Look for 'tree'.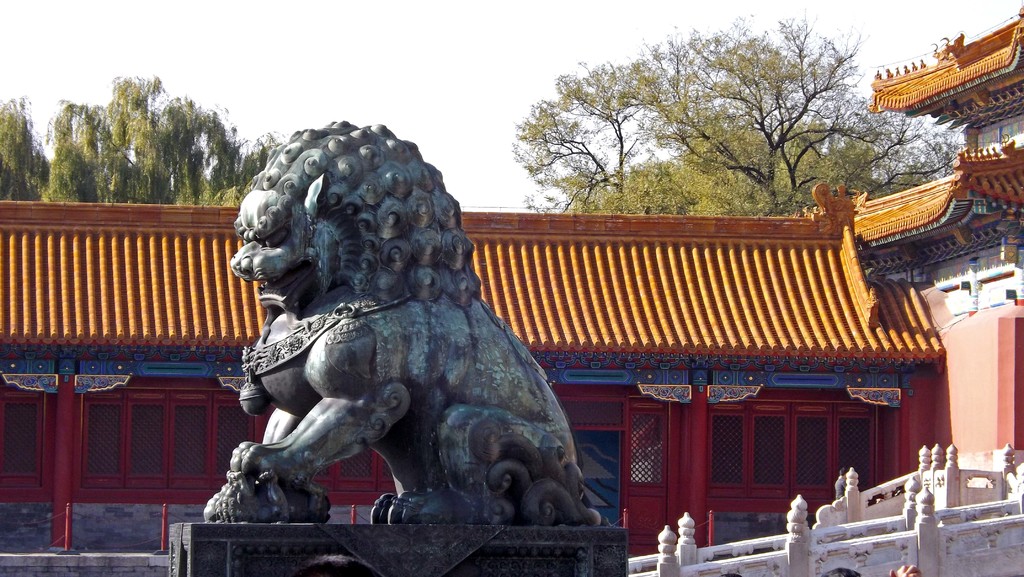
Found: left=616, top=15, right=896, bottom=216.
